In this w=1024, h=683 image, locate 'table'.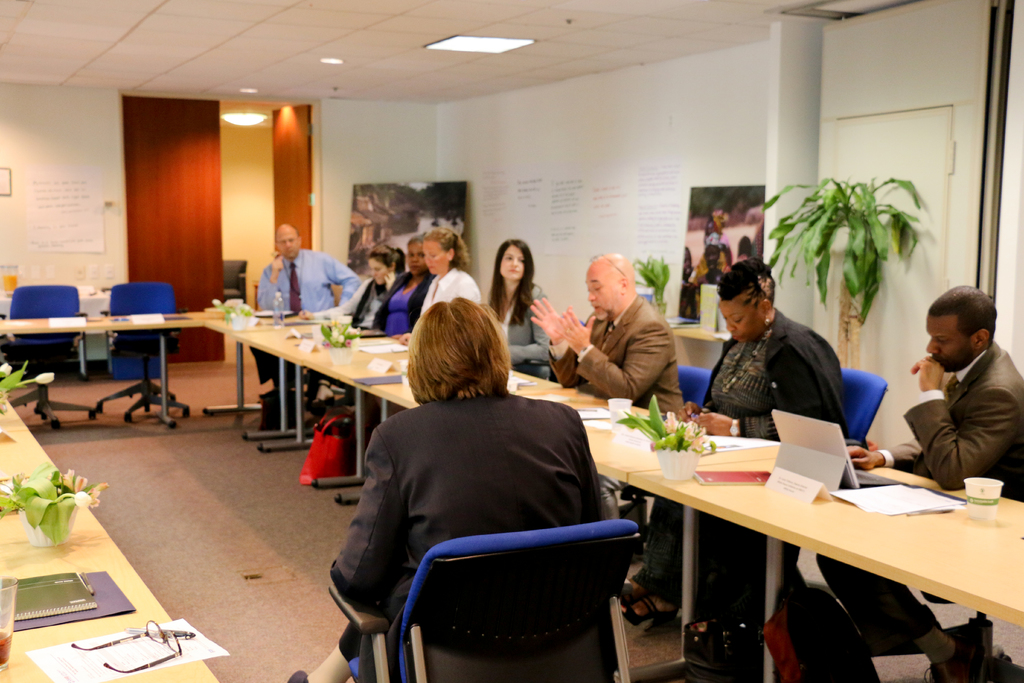
Bounding box: Rect(0, 393, 227, 682).
